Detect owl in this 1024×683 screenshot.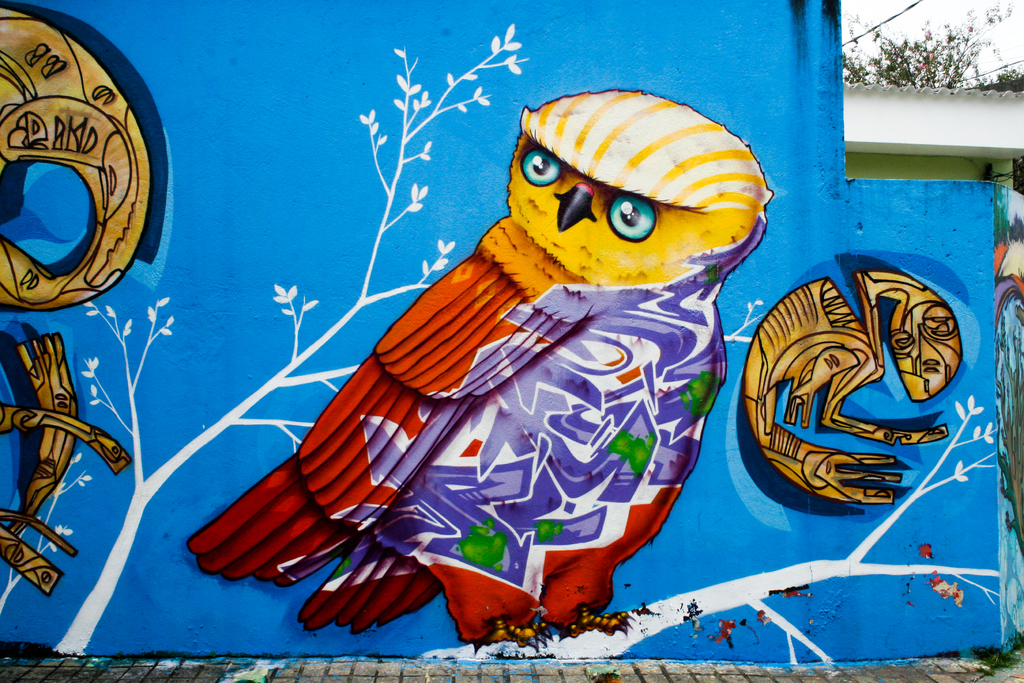
Detection: <region>185, 86, 771, 654</region>.
